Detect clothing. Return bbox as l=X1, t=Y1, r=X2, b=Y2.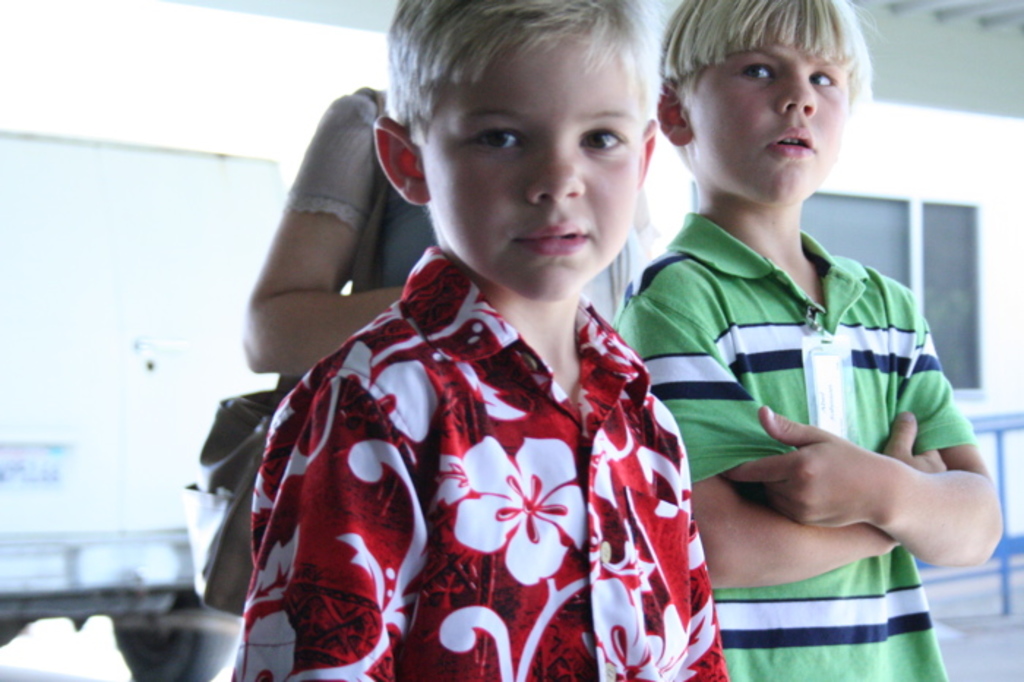
l=240, t=239, r=720, b=664.
